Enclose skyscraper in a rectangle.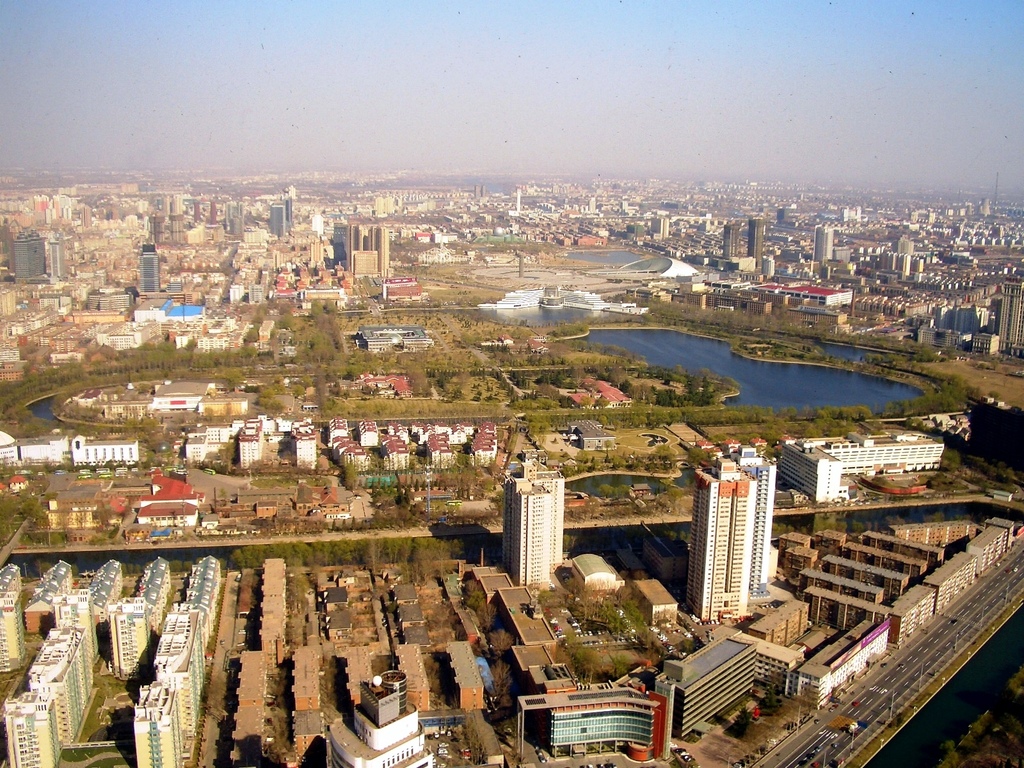
<bbox>1, 691, 55, 767</bbox>.
